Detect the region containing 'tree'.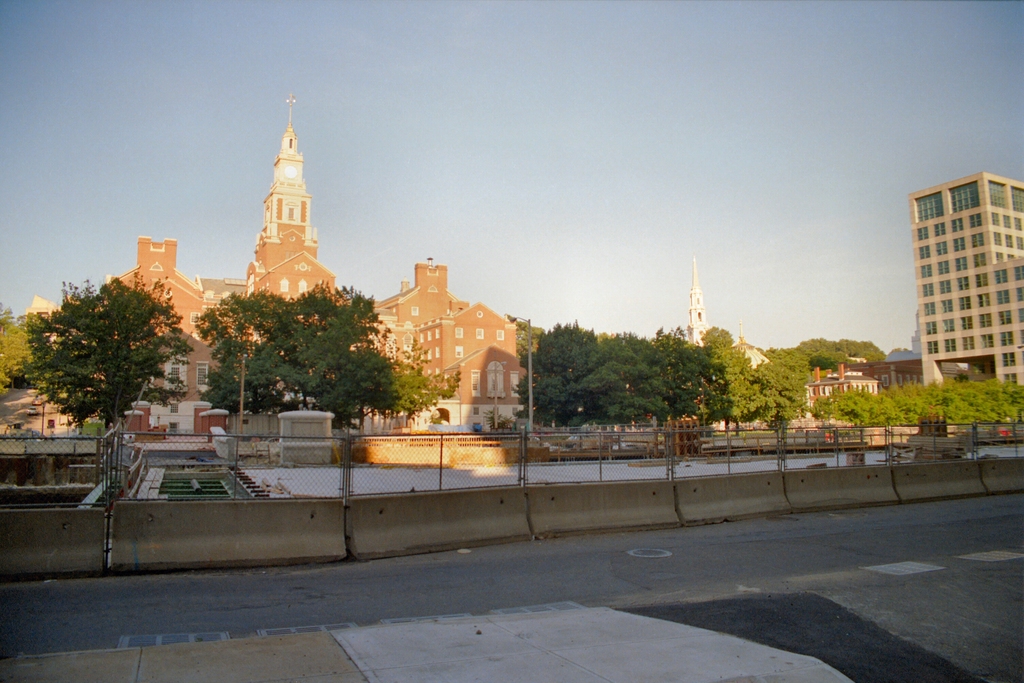
[x1=765, y1=341, x2=880, y2=373].
